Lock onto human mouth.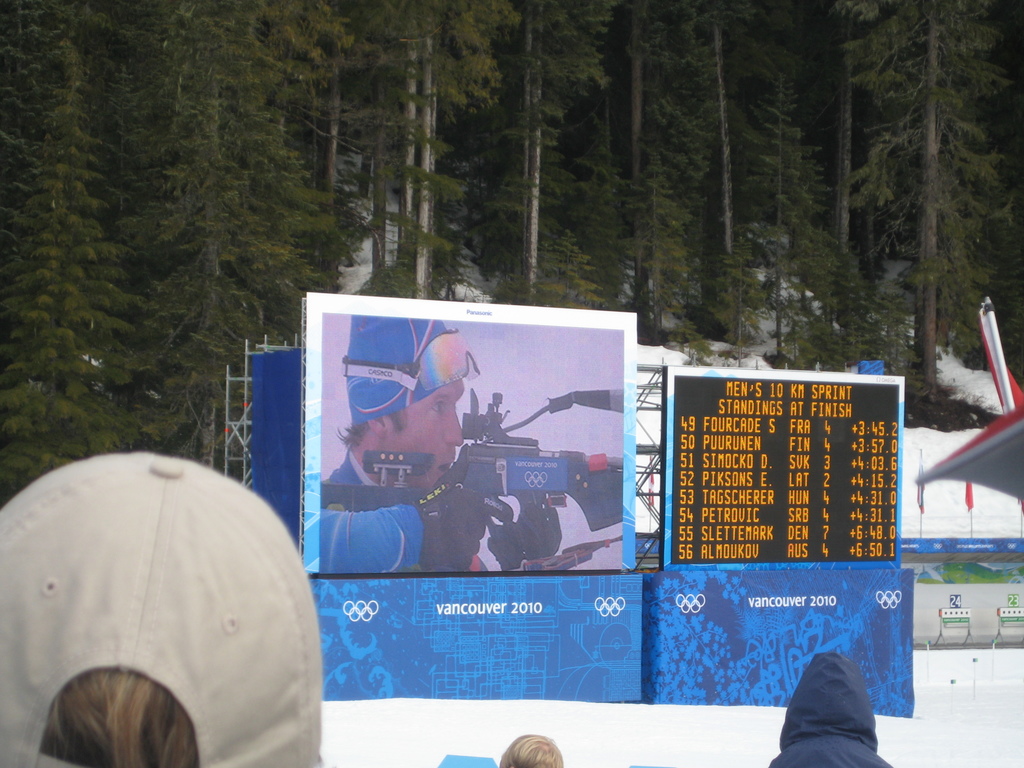
Locked: rect(442, 463, 452, 473).
